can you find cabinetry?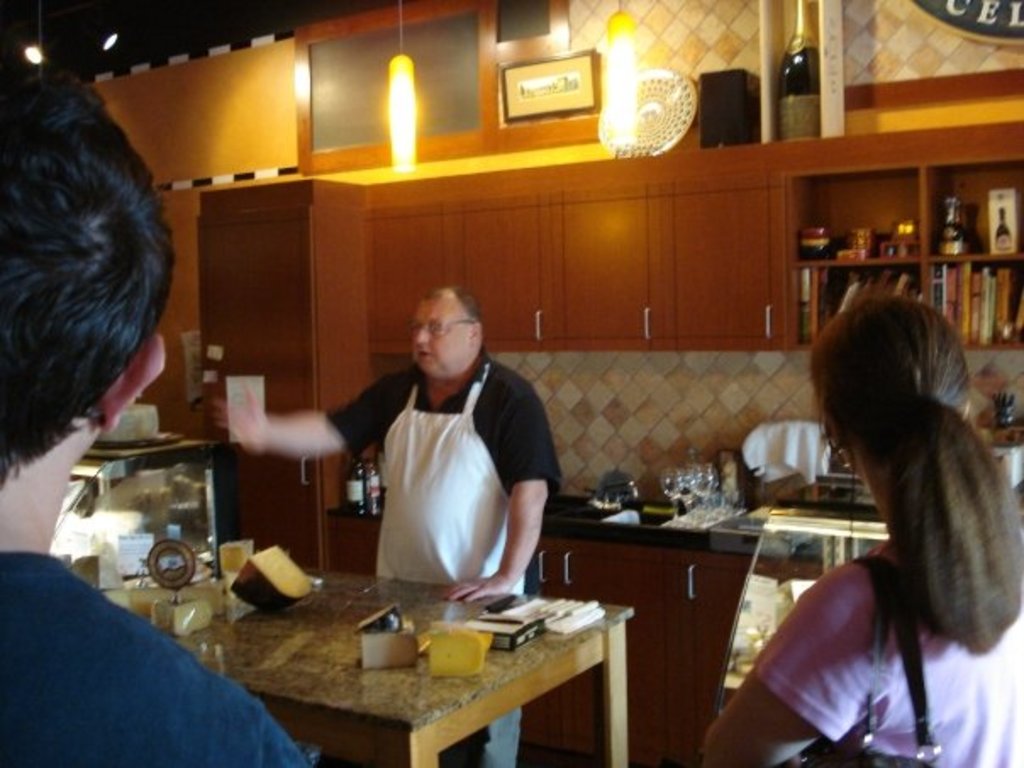
Yes, bounding box: box(787, 107, 1022, 356).
